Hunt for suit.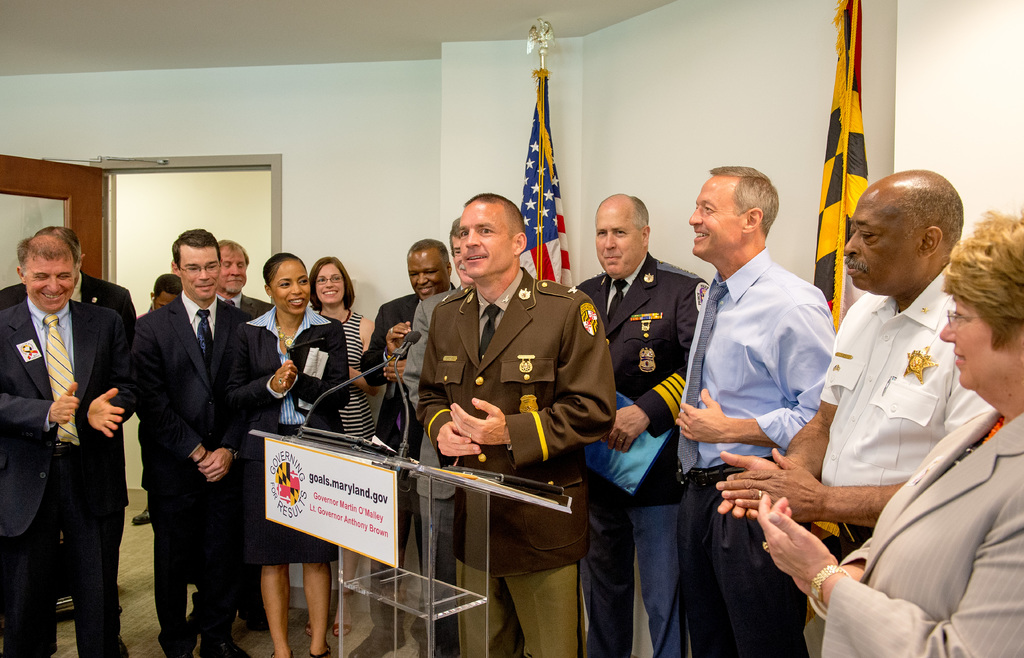
Hunted down at pyautogui.locateOnScreen(354, 287, 463, 647).
